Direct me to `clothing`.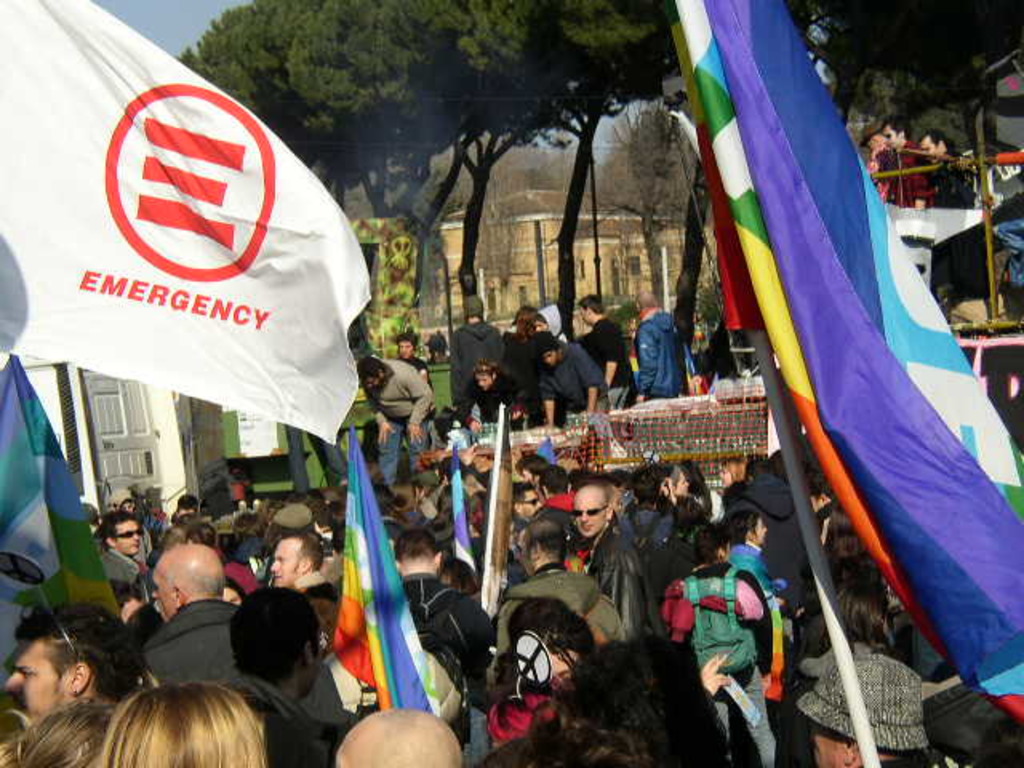
Direction: 634 309 685 402.
